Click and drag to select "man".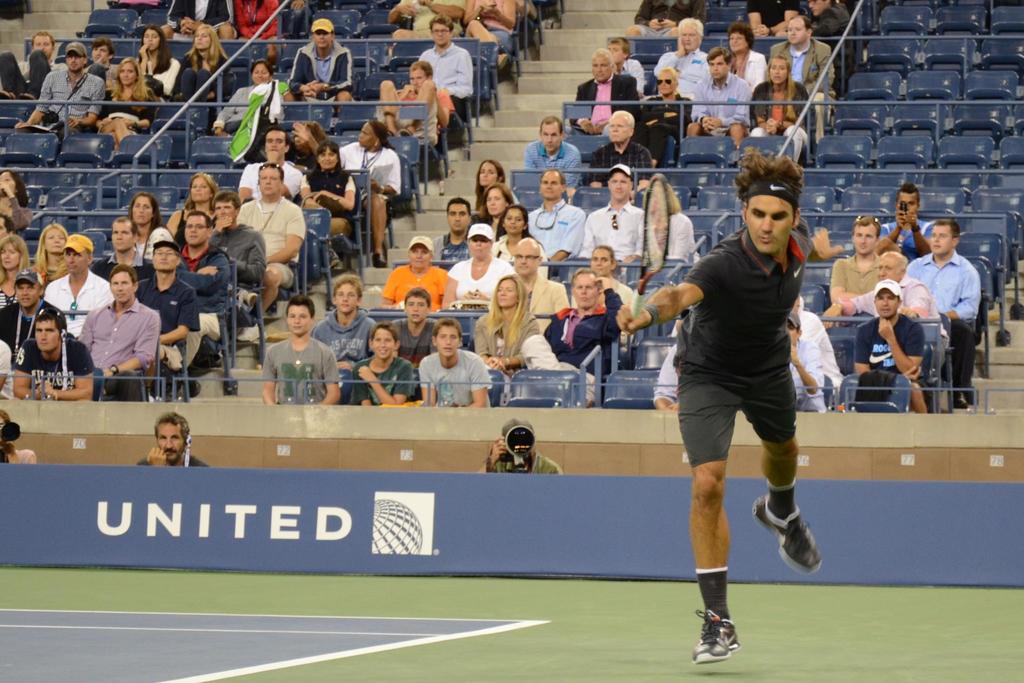
Selection: l=280, t=17, r=355, b=105.
